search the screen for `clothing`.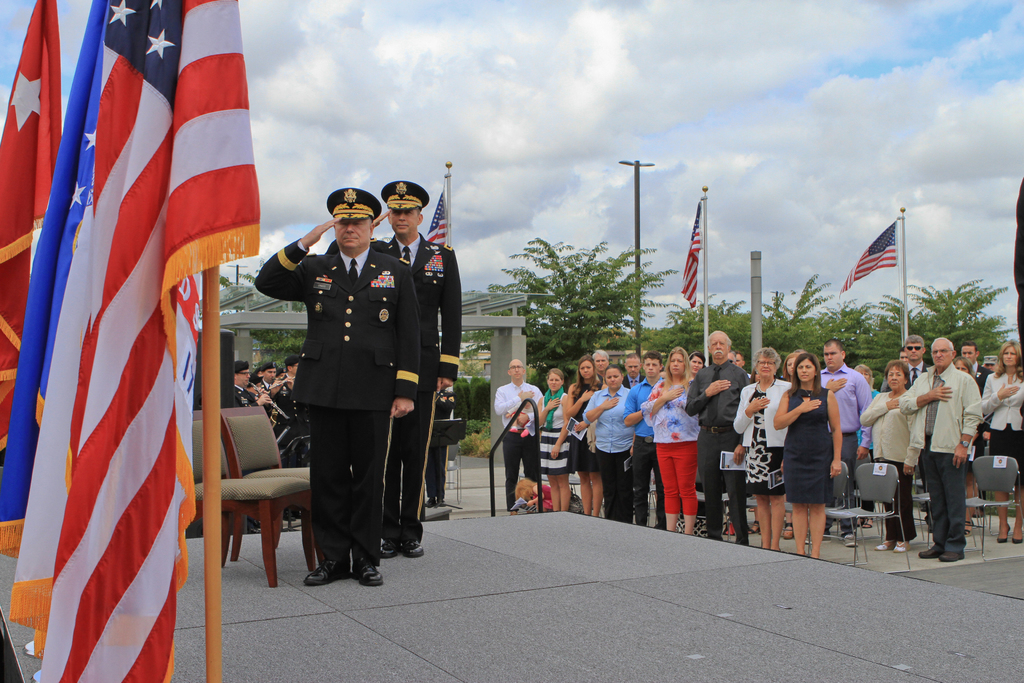
Found at bbox(820, 366, 872, 487).
